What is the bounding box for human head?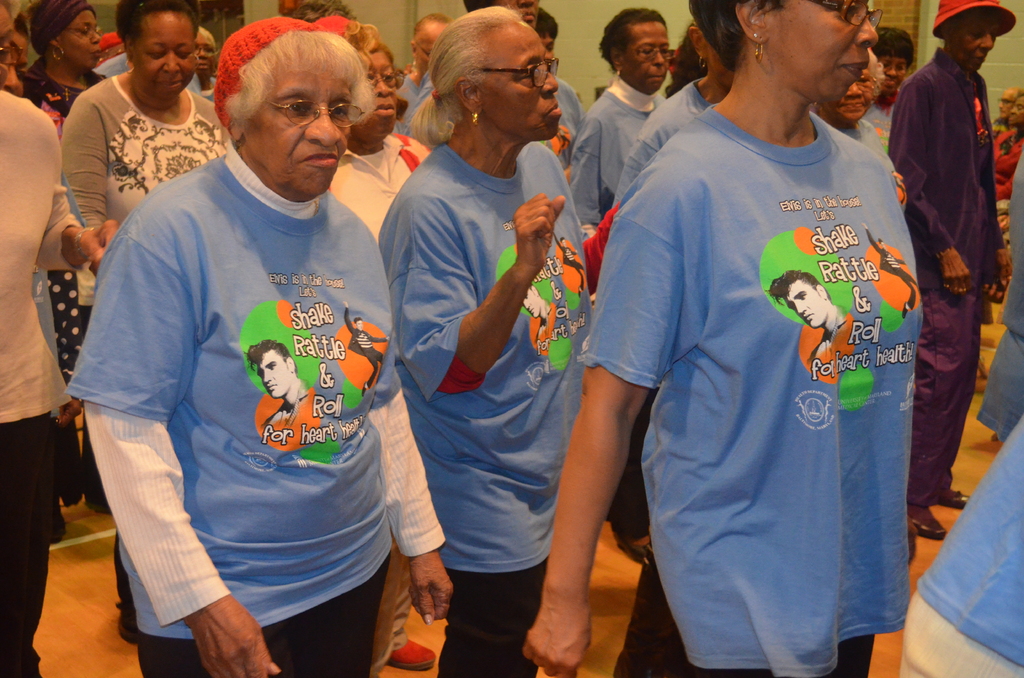
box=[877, 26, 916, 95].
